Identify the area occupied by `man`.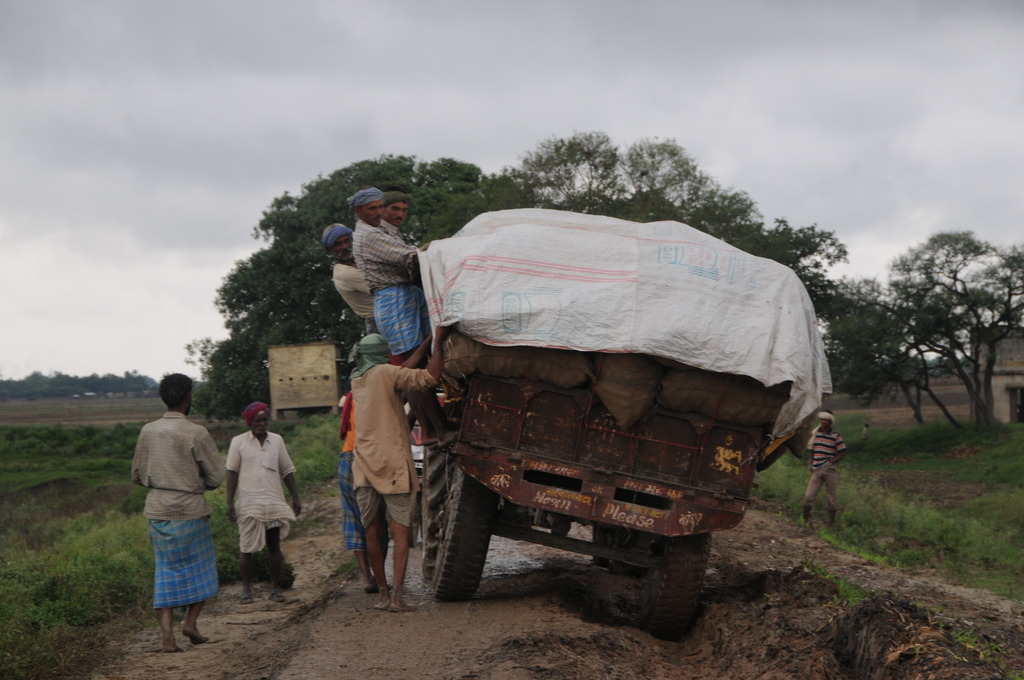
Area: detection(351, 324, 451, 615).
